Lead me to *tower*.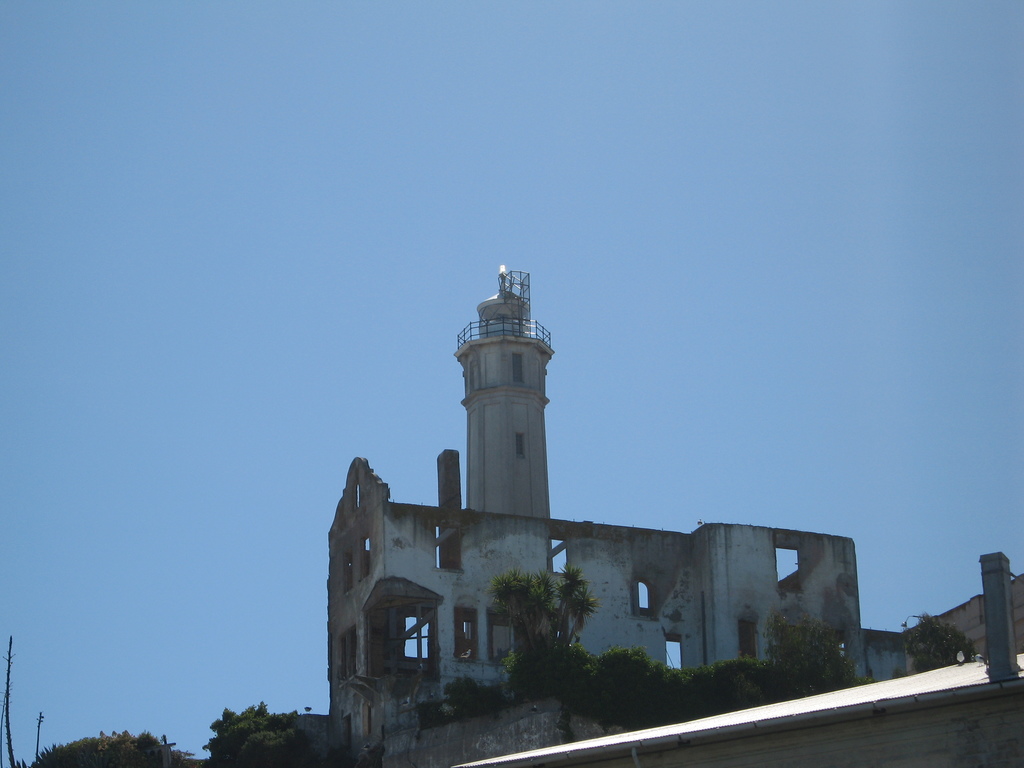
Lead to {"left": 440, "top": 269, "right": 566, "bottom": 532}.
